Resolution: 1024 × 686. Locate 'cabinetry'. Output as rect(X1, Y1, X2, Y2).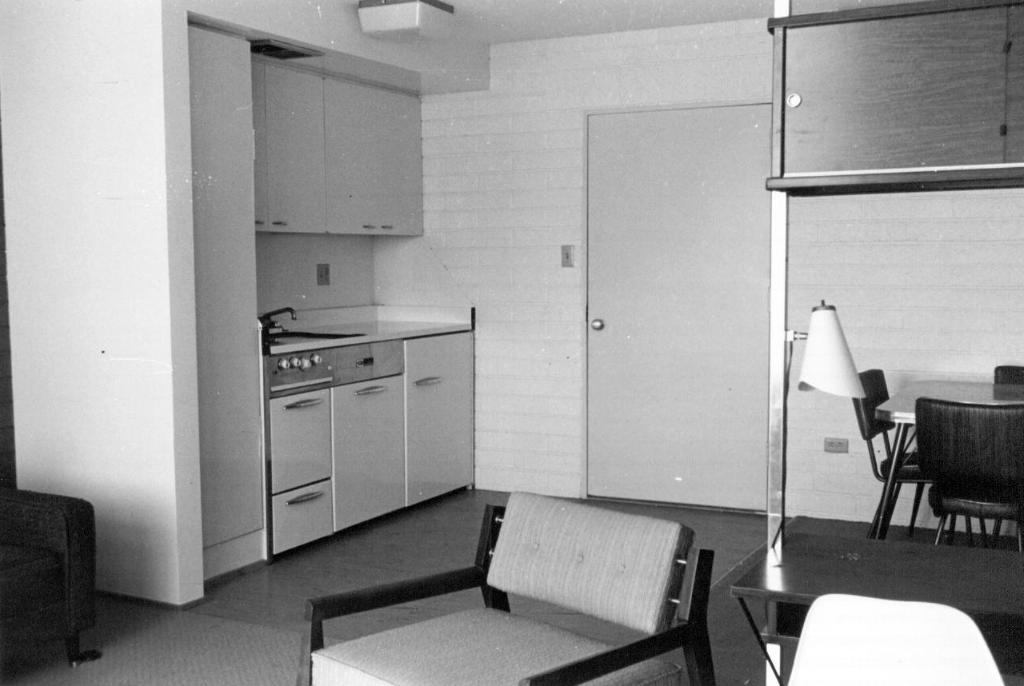
rect(758, 6, 1023, 201).
